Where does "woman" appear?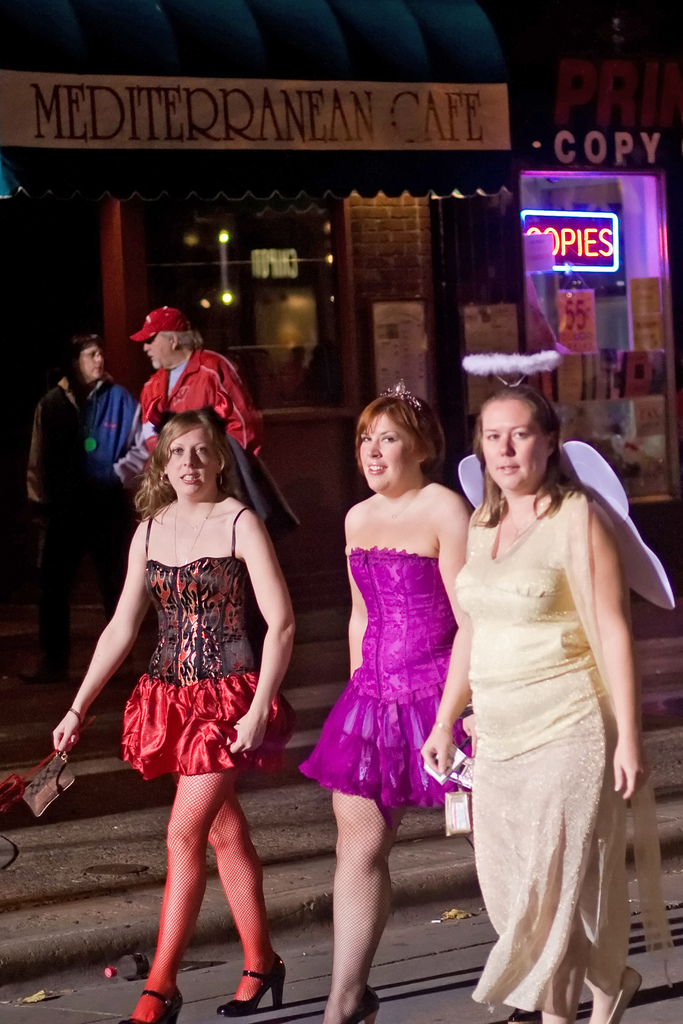
Appears at (left=317, top=385, right=483, bottom=1023).
